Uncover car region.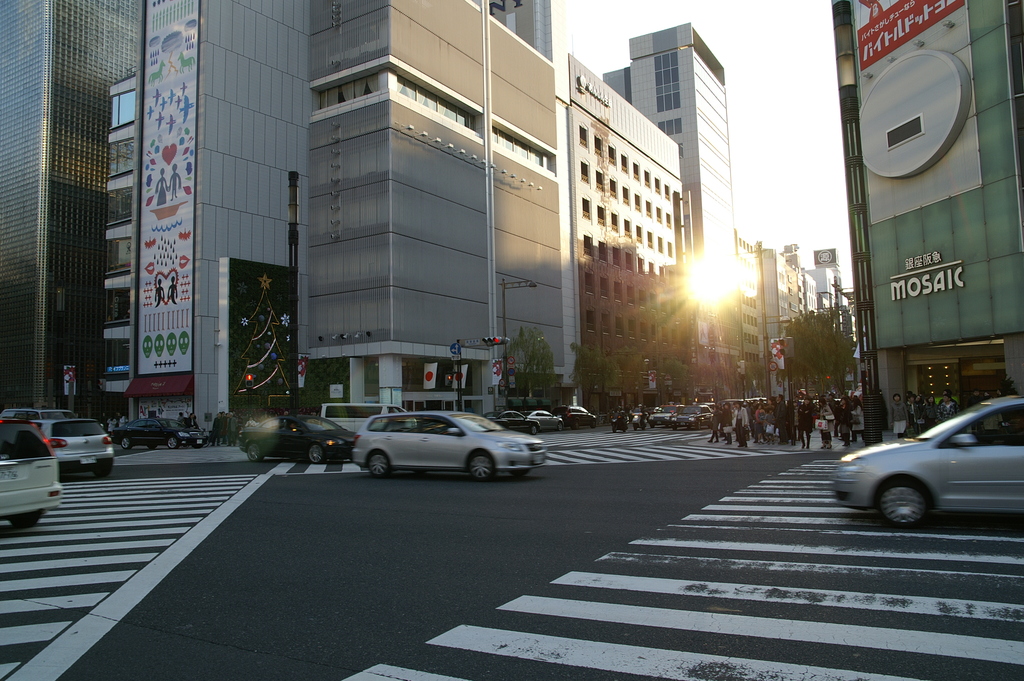
Uncovered: pyautogui.locateOnScreen(47, 418, 111, 466).
